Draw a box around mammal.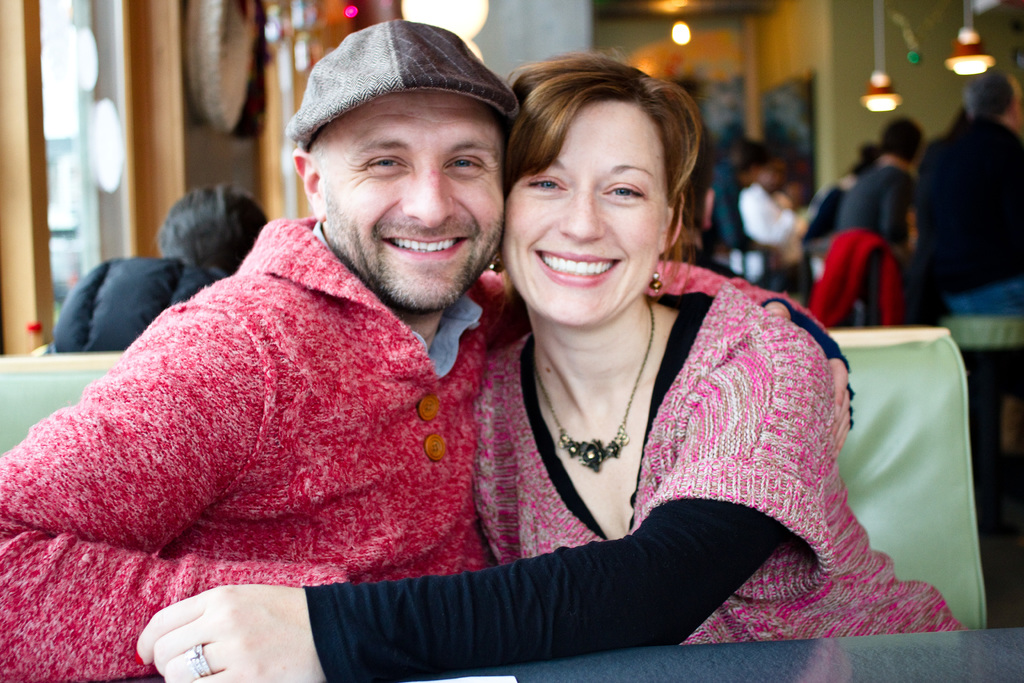
crop(131, 45, 964, 682).
